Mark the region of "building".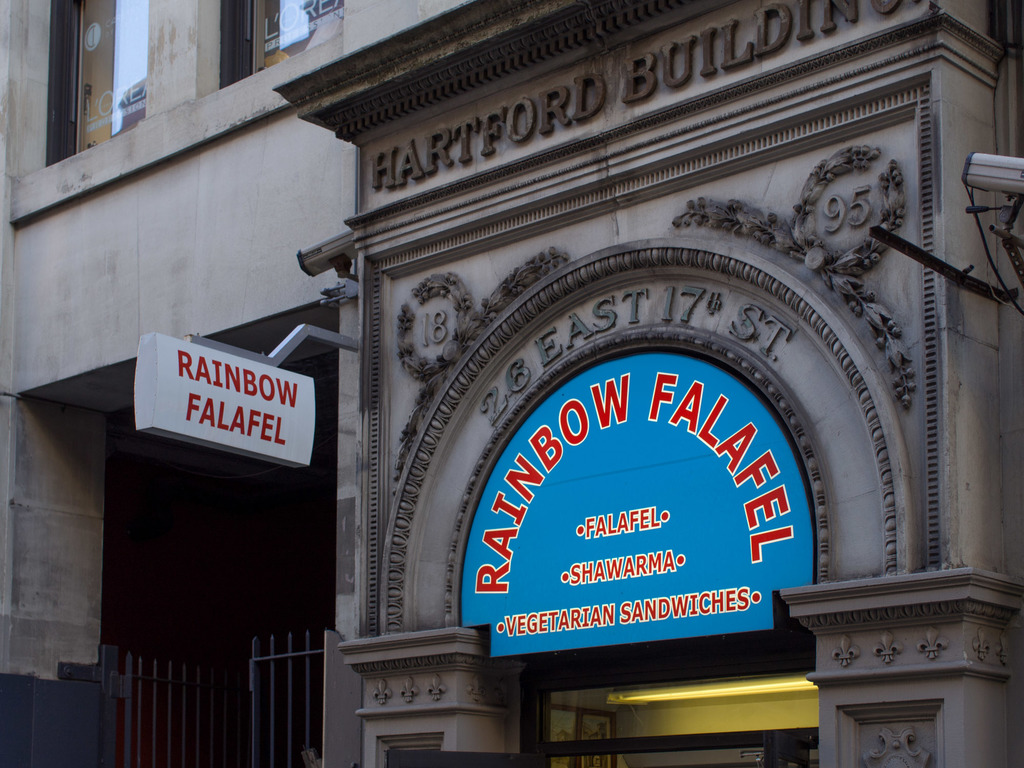
Region: (0, 0, 1023, 767).
